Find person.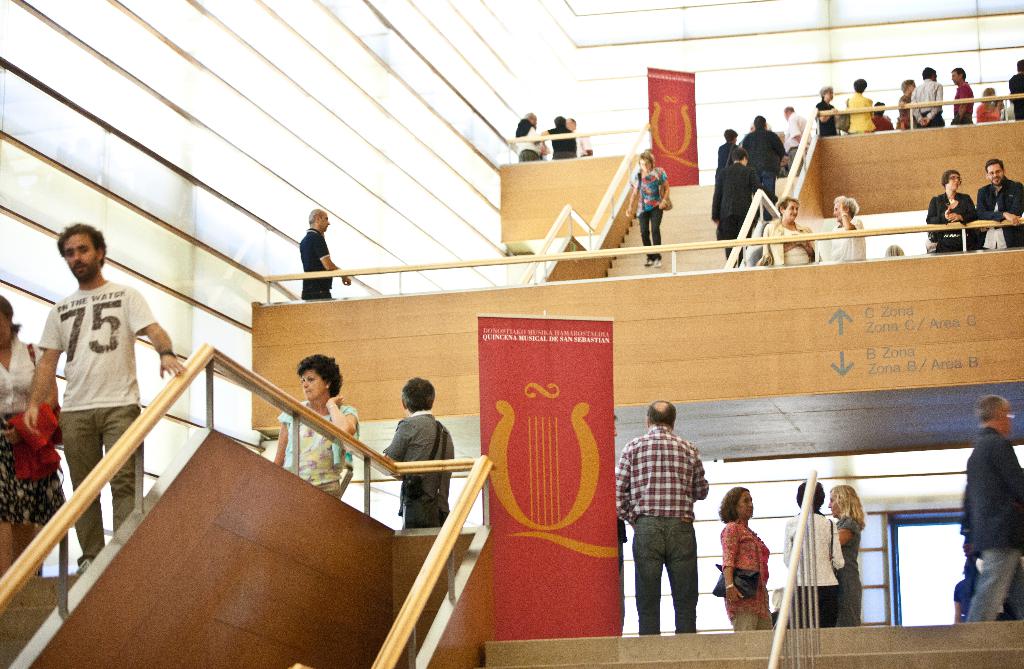
<box>783,481,845,627</box>.
